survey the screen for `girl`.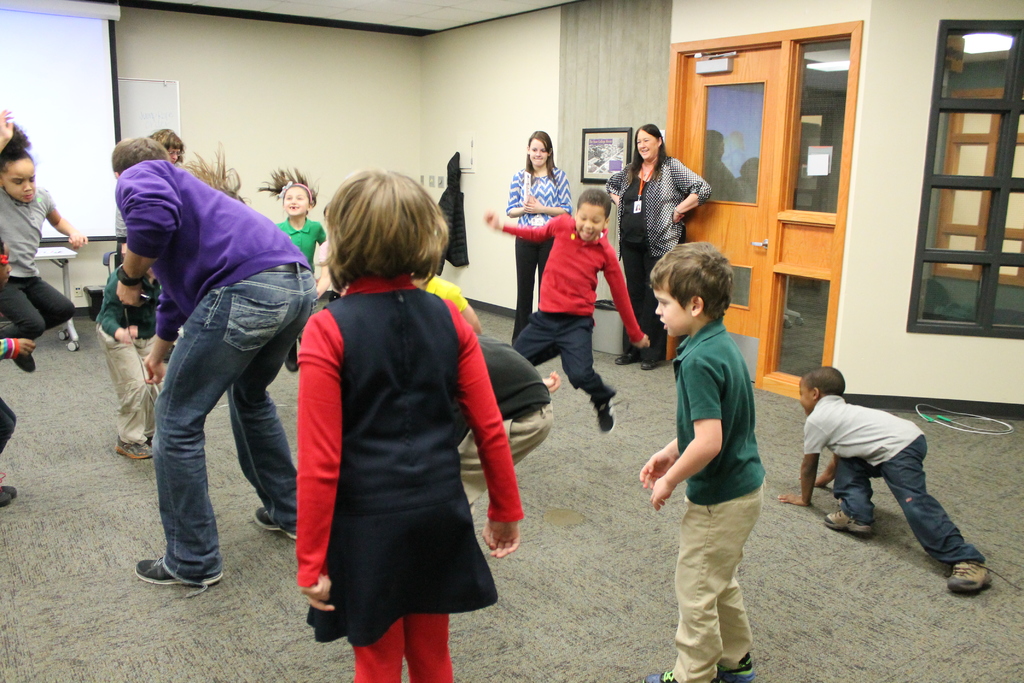
Survey found: (x1=295, y1=170, x2=526, y2=682).
